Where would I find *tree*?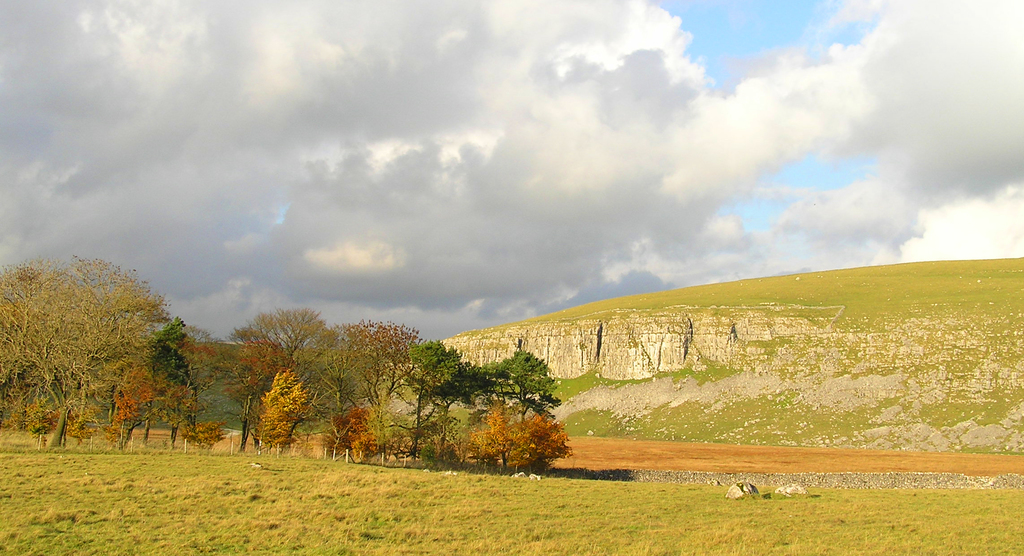
At crop(292, 318, 376, 422).
